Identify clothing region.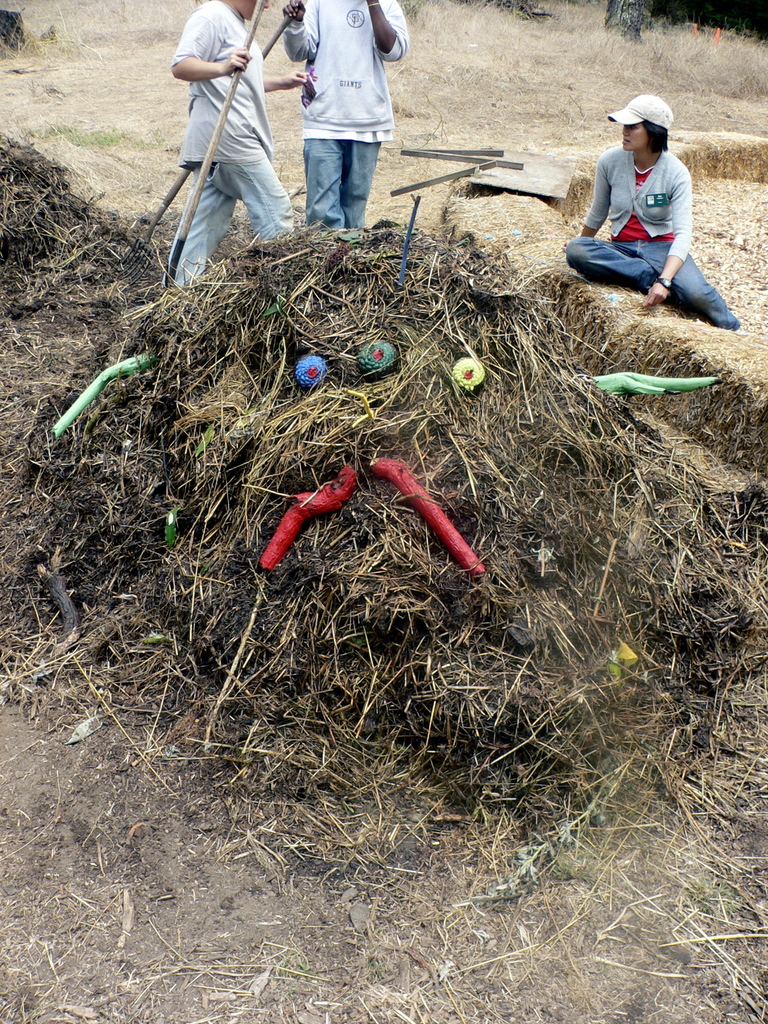
Region: bbox=[282, 1, 413, 138].
